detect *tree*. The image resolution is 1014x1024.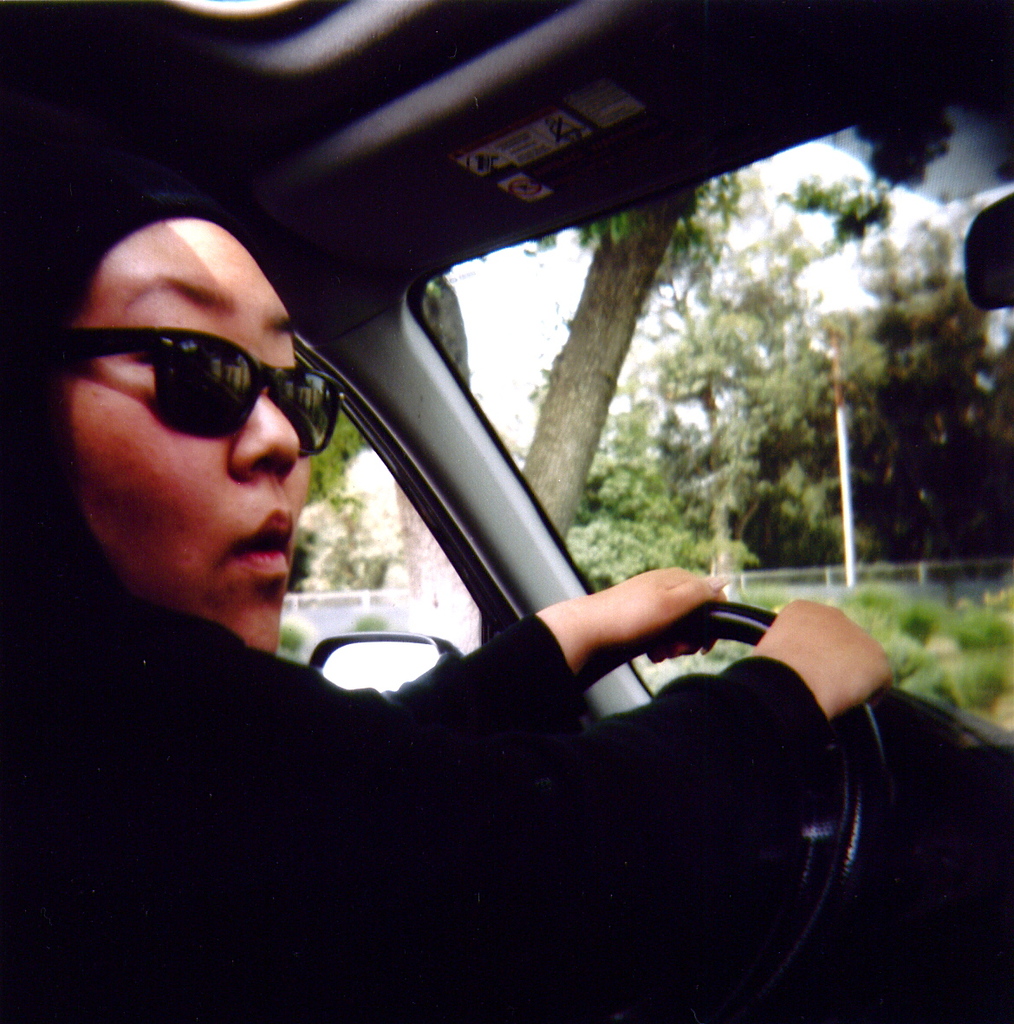
393:173:744:657.
